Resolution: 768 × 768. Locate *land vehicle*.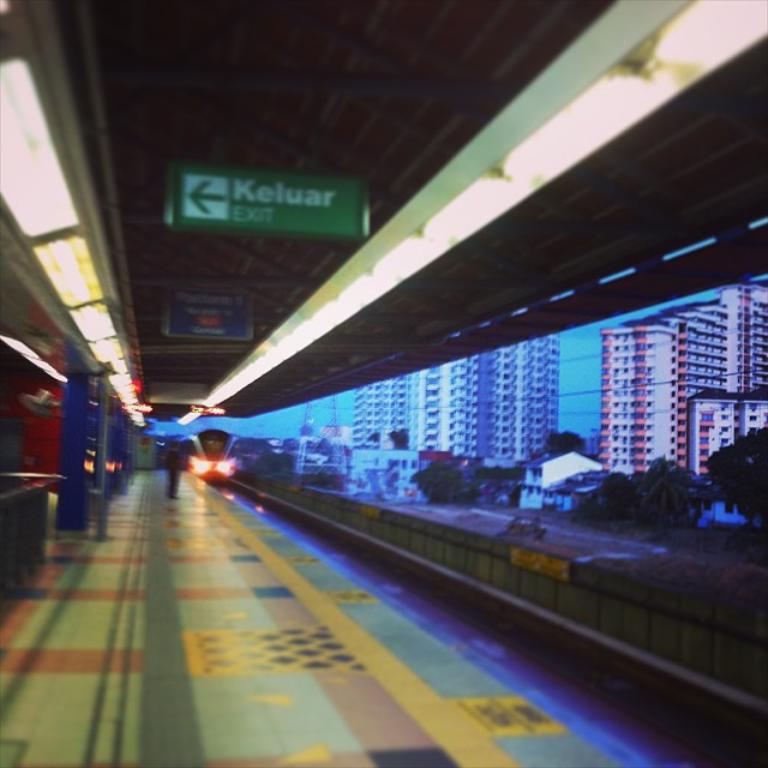
{"left": 175, "top": 421, "right": 246, "bottom": 481}.
